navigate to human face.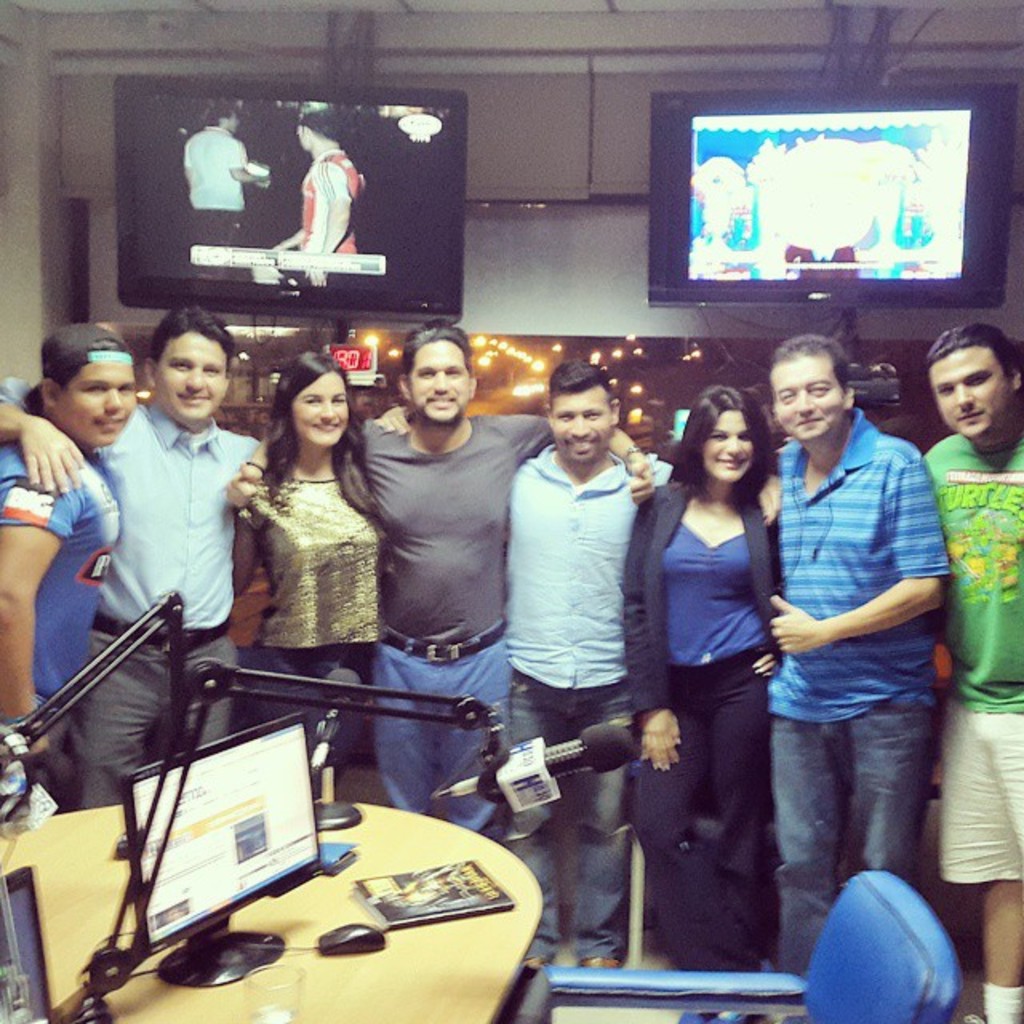
Navigation target: bbox=[59, 362, 141, 458].
